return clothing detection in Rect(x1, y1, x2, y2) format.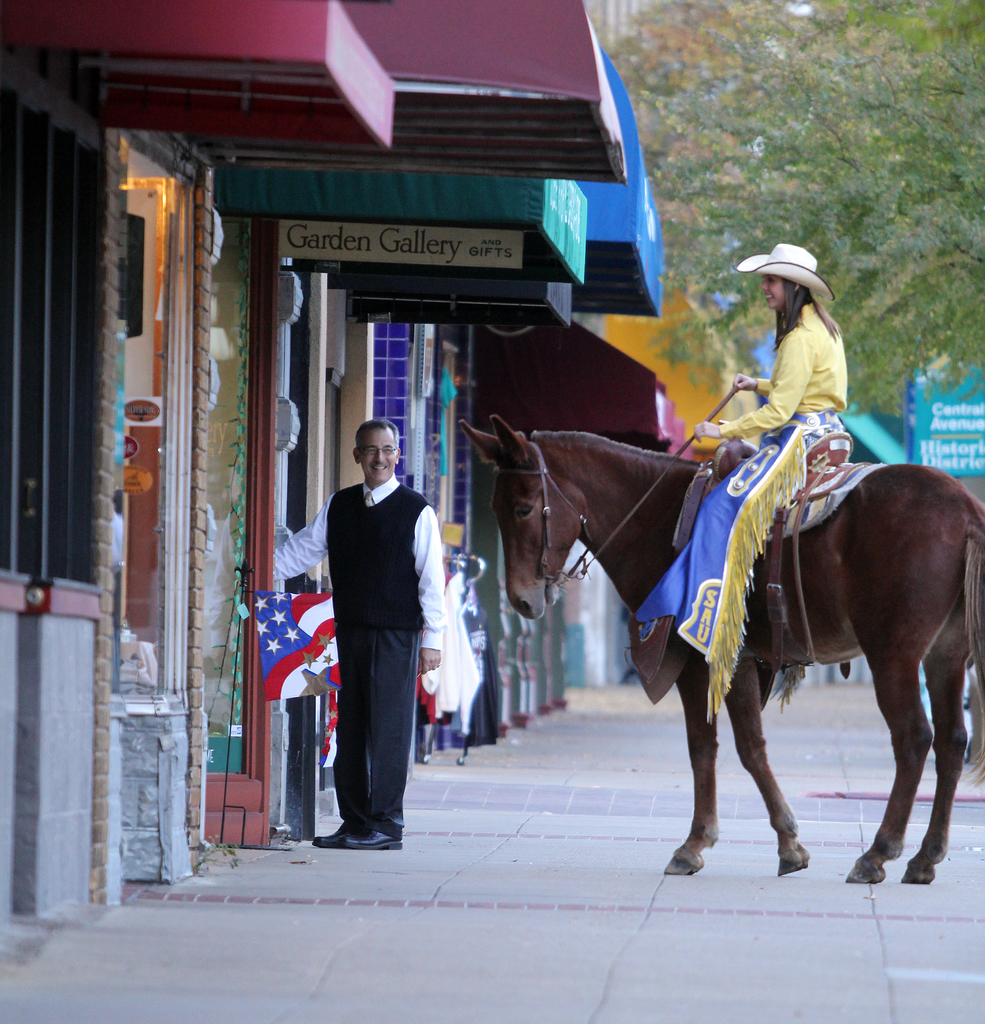
Rect(311, 418, 455, 829).
